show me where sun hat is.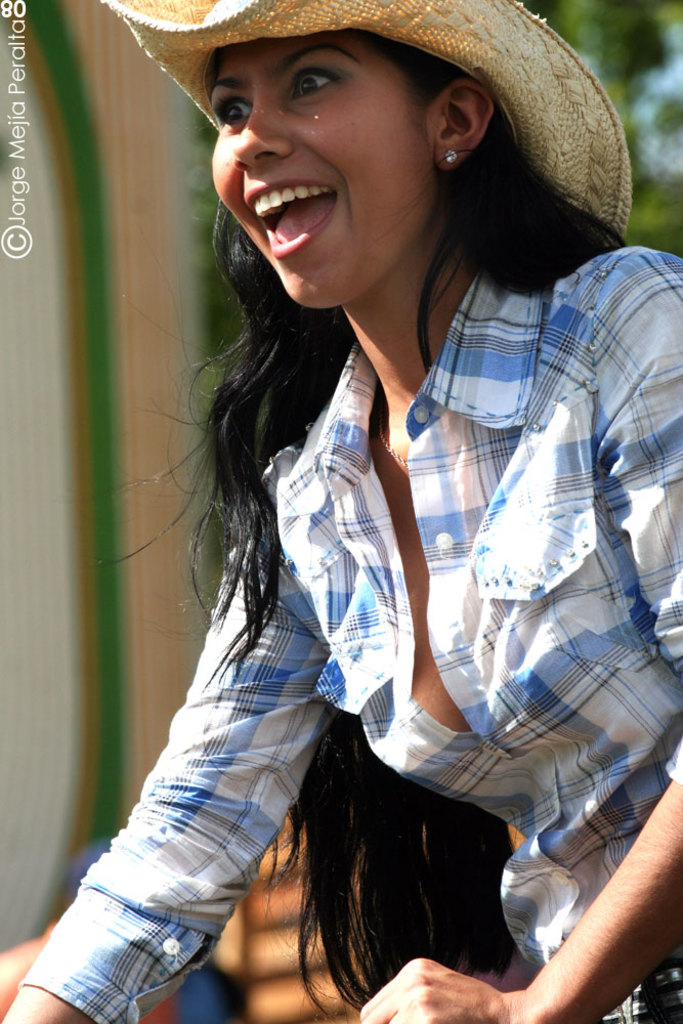
sun hat is at x1=92, y1=0, x2=636, y2=224.
